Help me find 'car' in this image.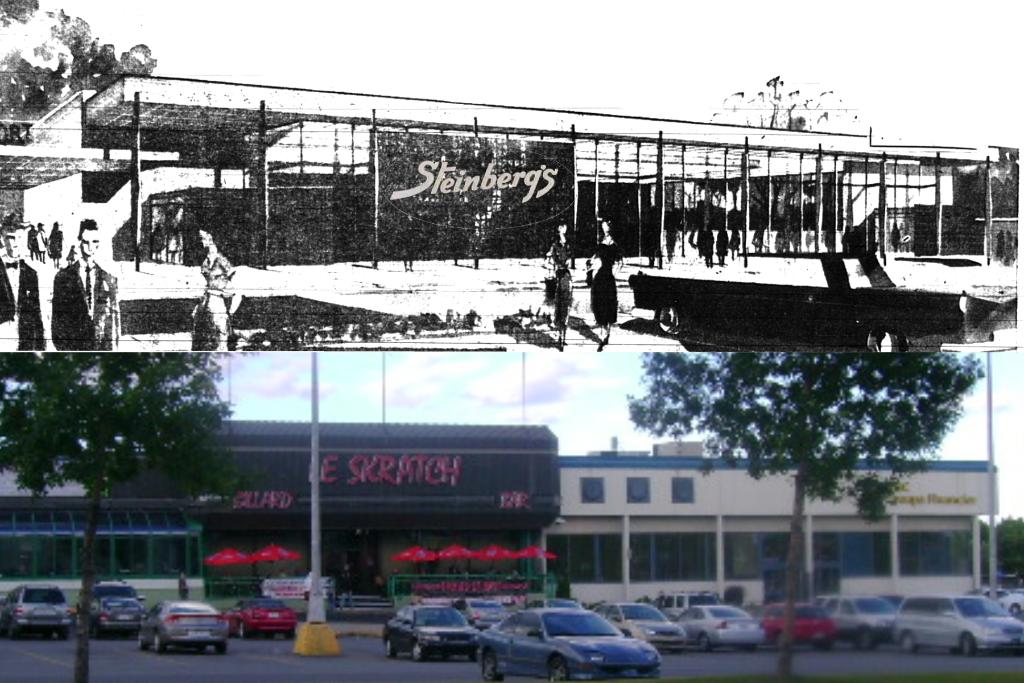
Found it: x1=230, y1=595, x2=299, y2=633.
